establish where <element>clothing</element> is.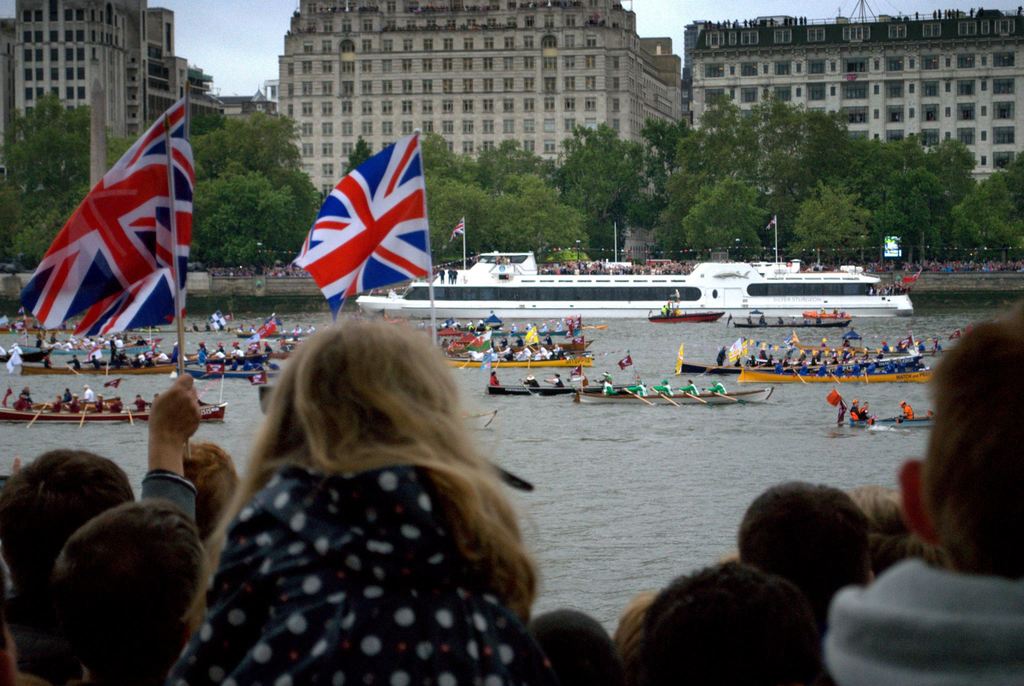
Established at <box>681,382,700,394</box>.
